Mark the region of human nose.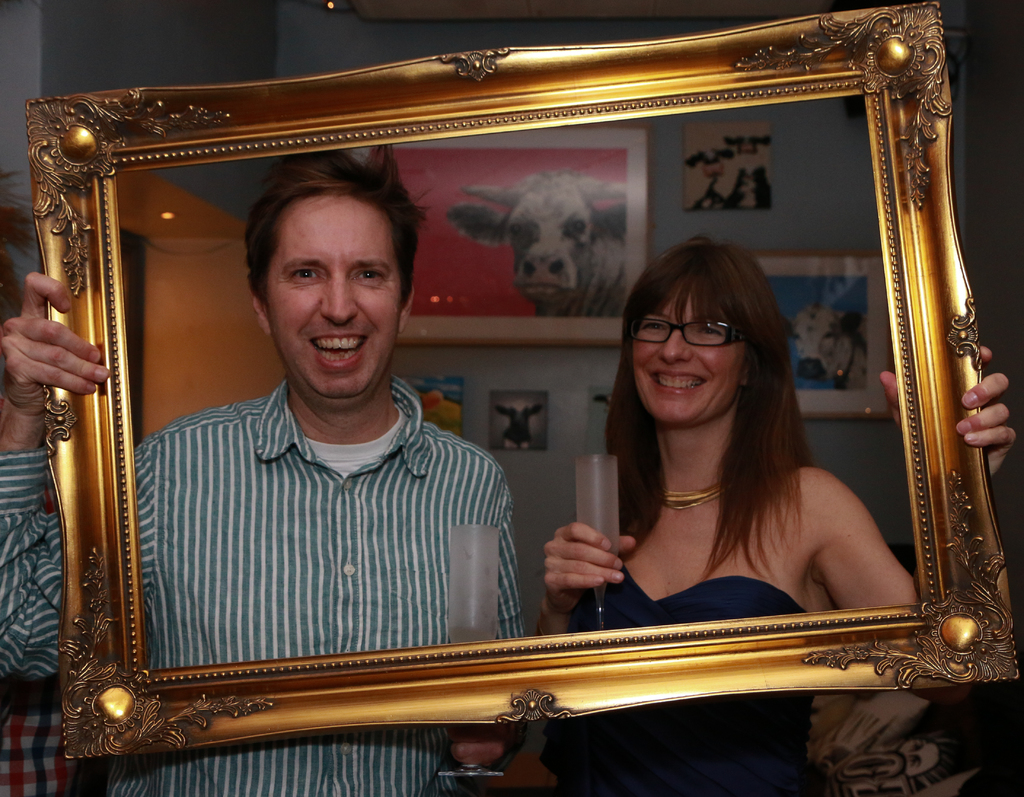
Region: <region>320, 275, 355, 331</region>.
